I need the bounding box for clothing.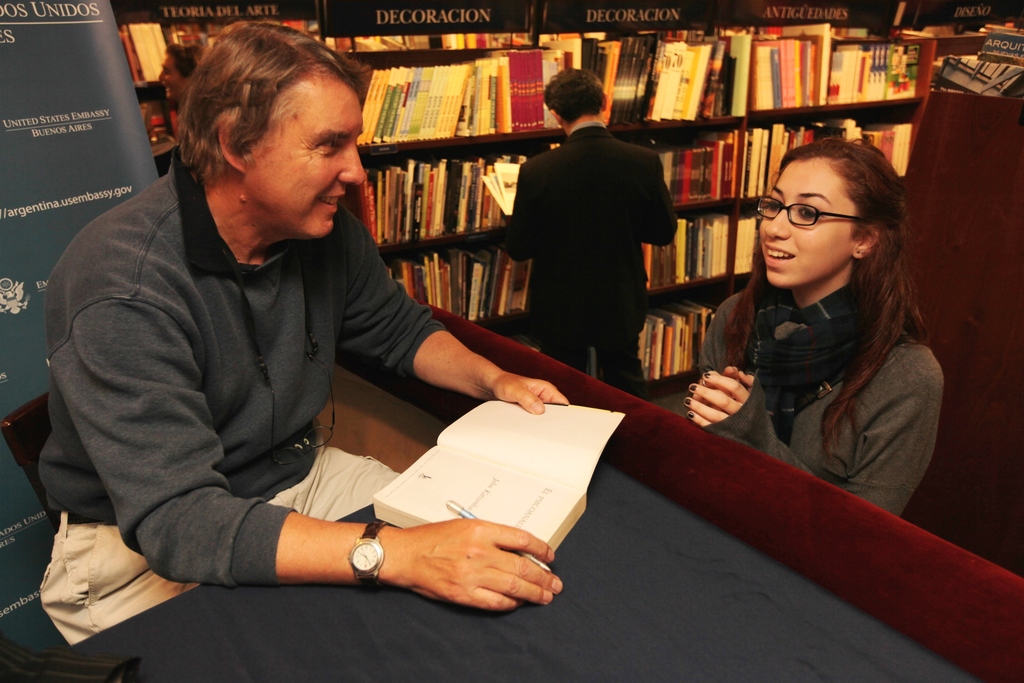
Here it is: 36/148/452/648.
